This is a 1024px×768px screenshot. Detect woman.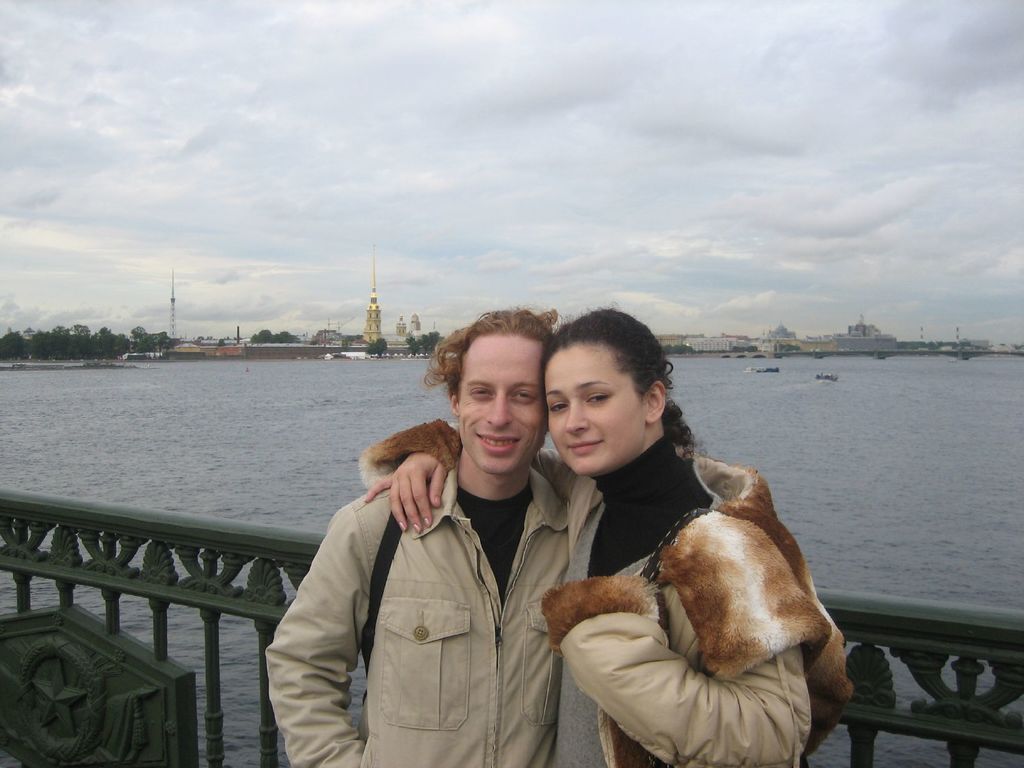
rect(268, 308, 567, 767).
